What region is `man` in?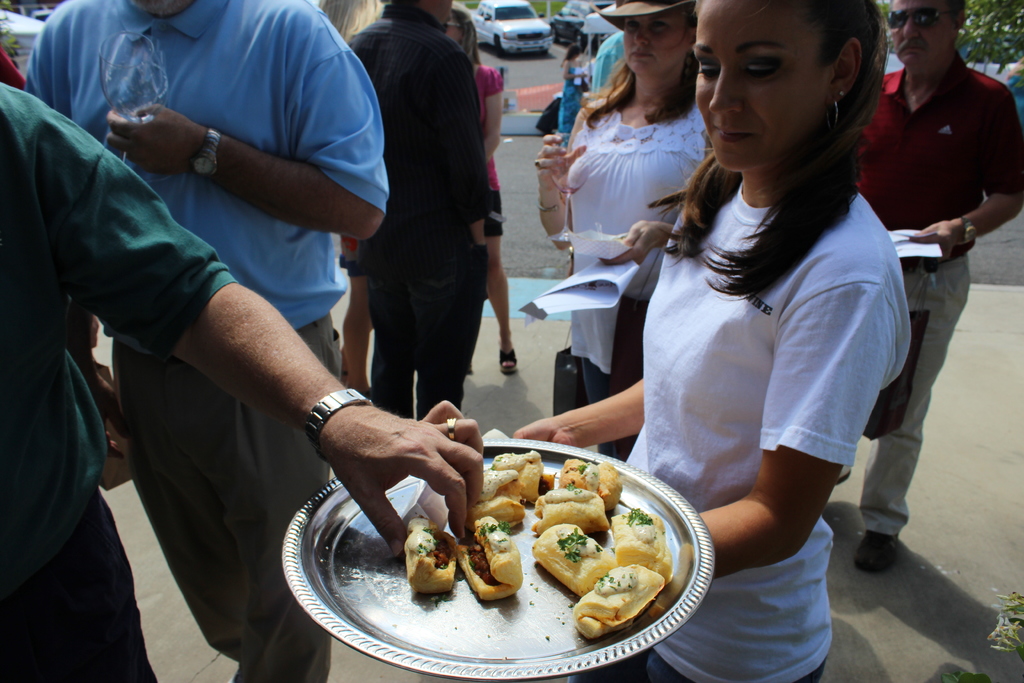
(861, 0, 1016, 572).
